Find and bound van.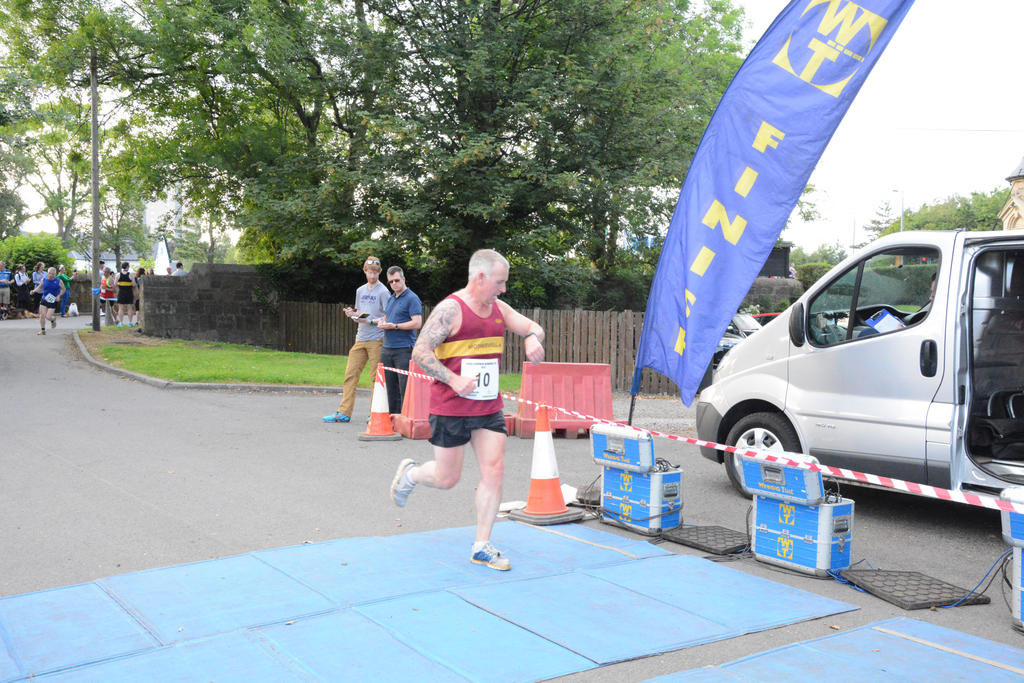
Bound: [689,228,1023,501].
